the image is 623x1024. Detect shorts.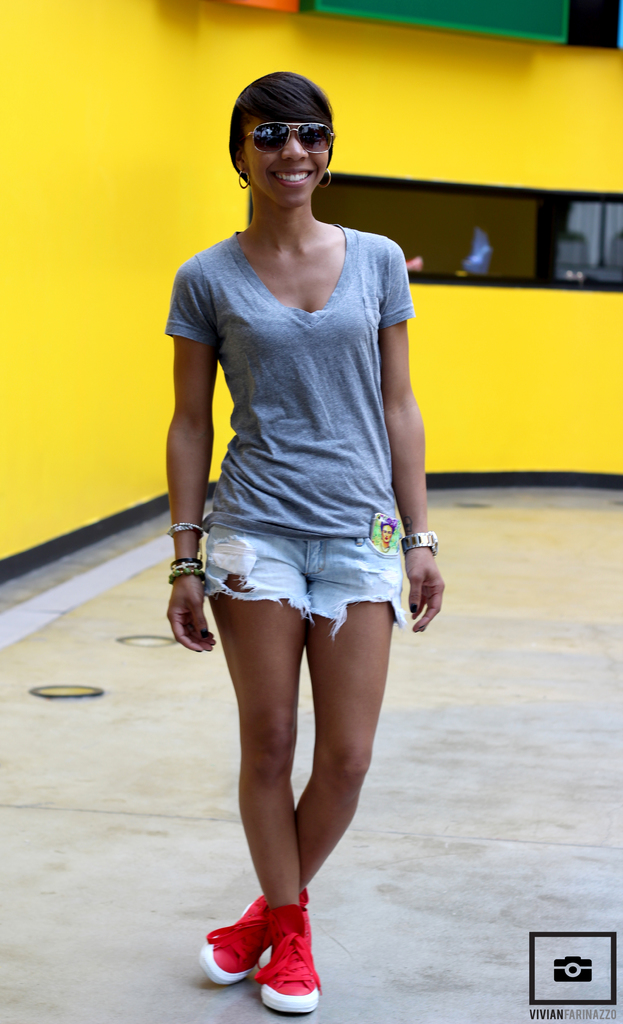
Detection: 200/541/423/619.
